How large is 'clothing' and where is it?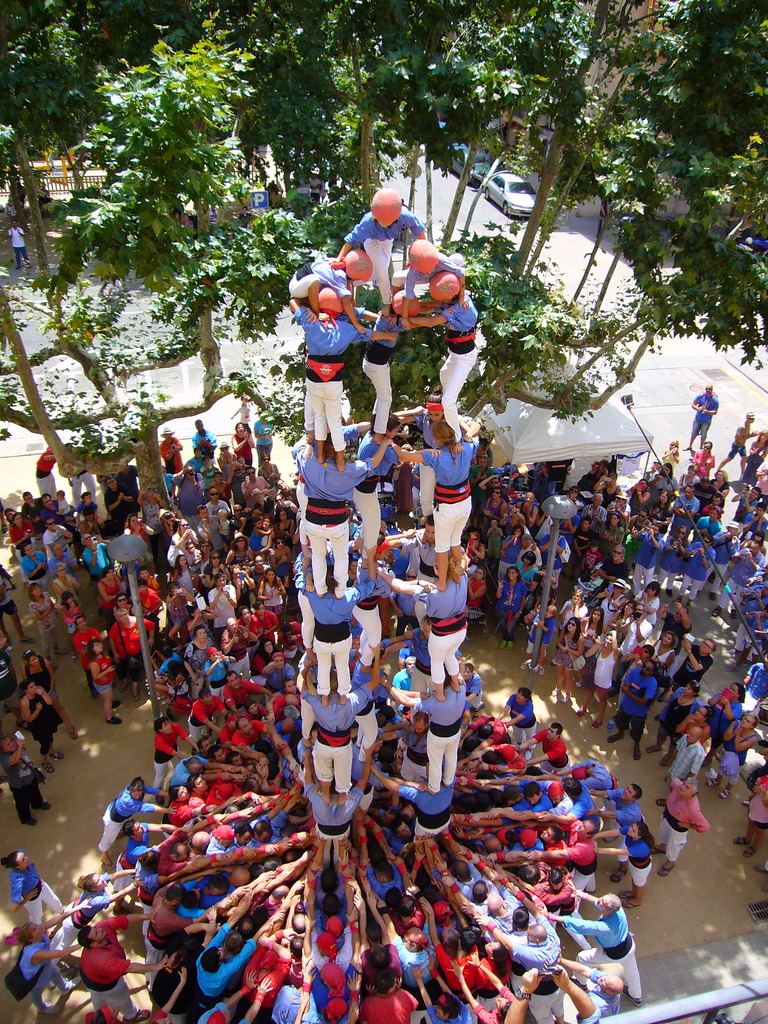
Bounding box: l=500, t=532, r=518, b=569.
